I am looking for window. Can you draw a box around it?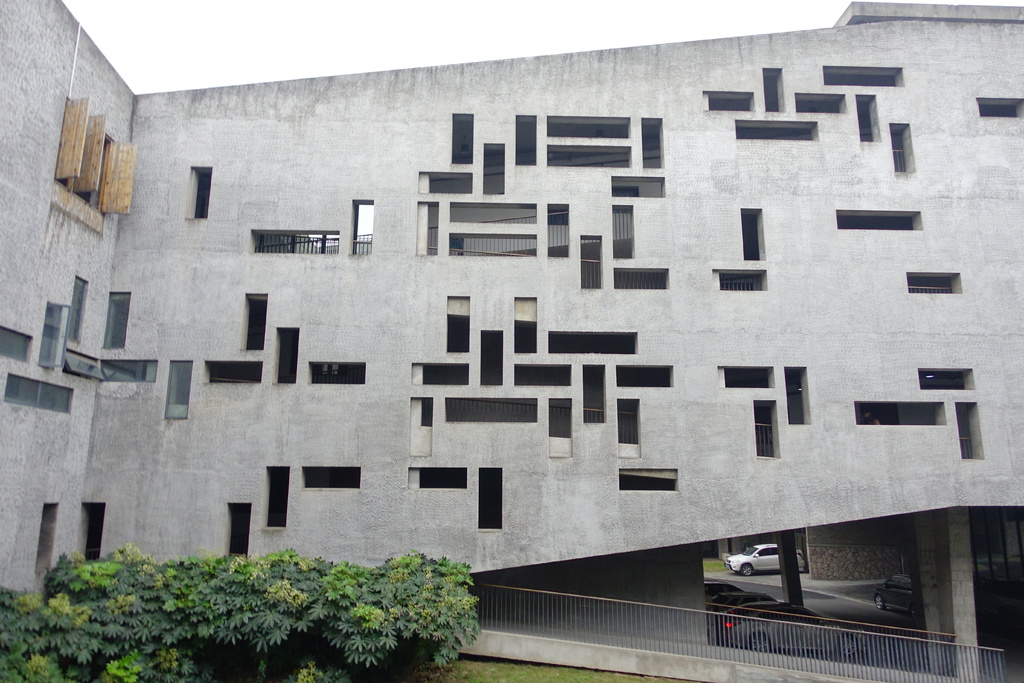
Sure, the bounding box is <box>579,233,604,294</box>.
